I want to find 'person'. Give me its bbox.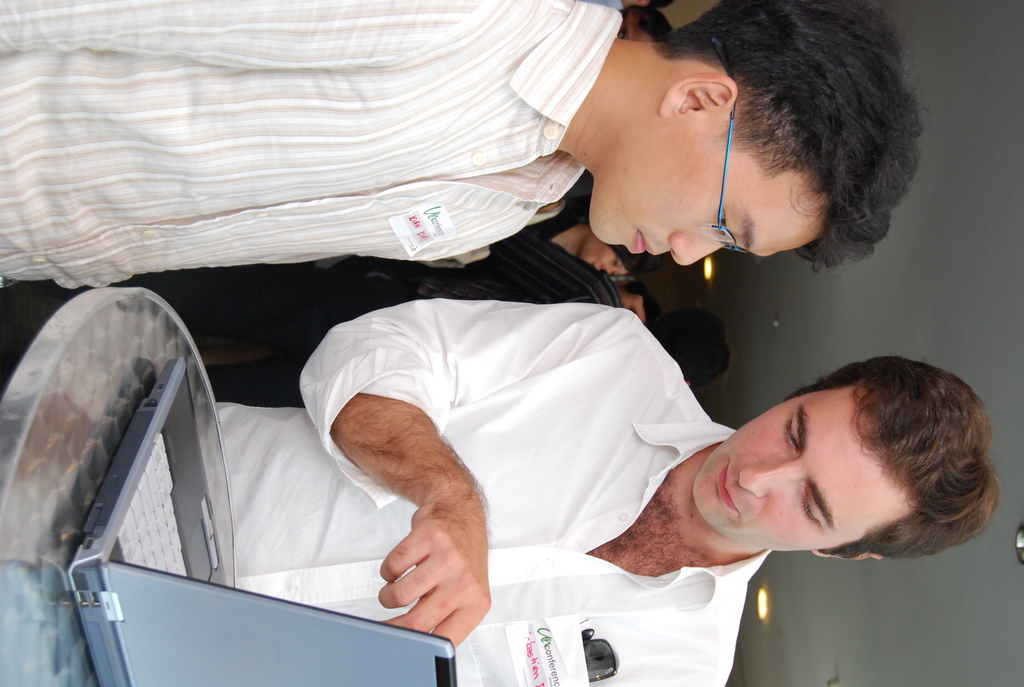
497, 191, 659, 281.
